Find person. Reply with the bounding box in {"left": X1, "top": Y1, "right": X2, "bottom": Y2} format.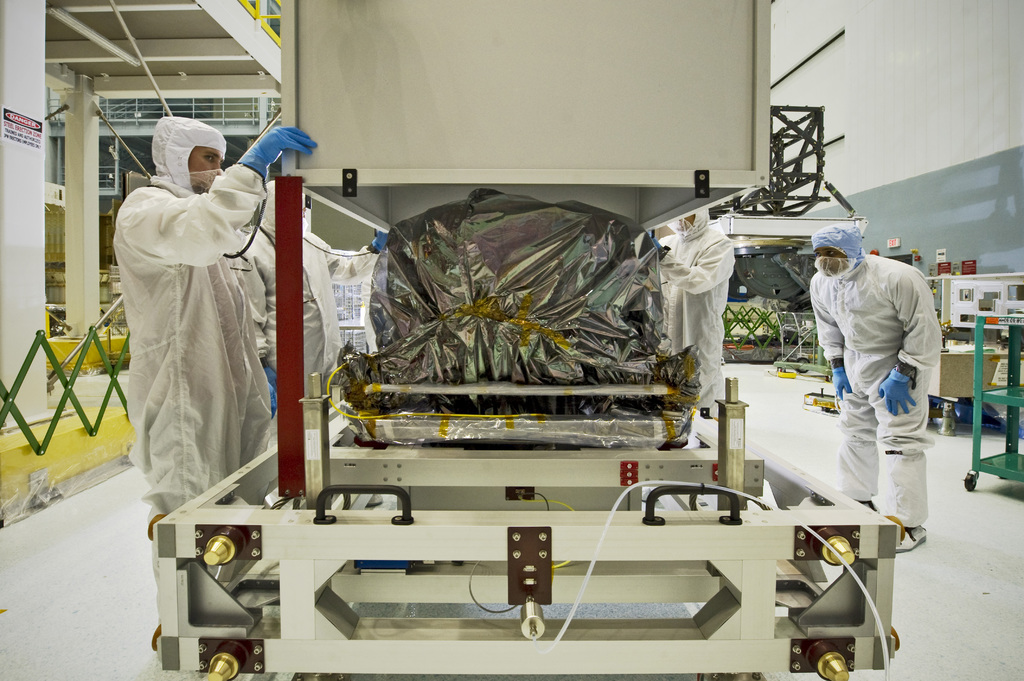
{"left": 828, "top": 216, "right": 958, "bottom": 562}.
